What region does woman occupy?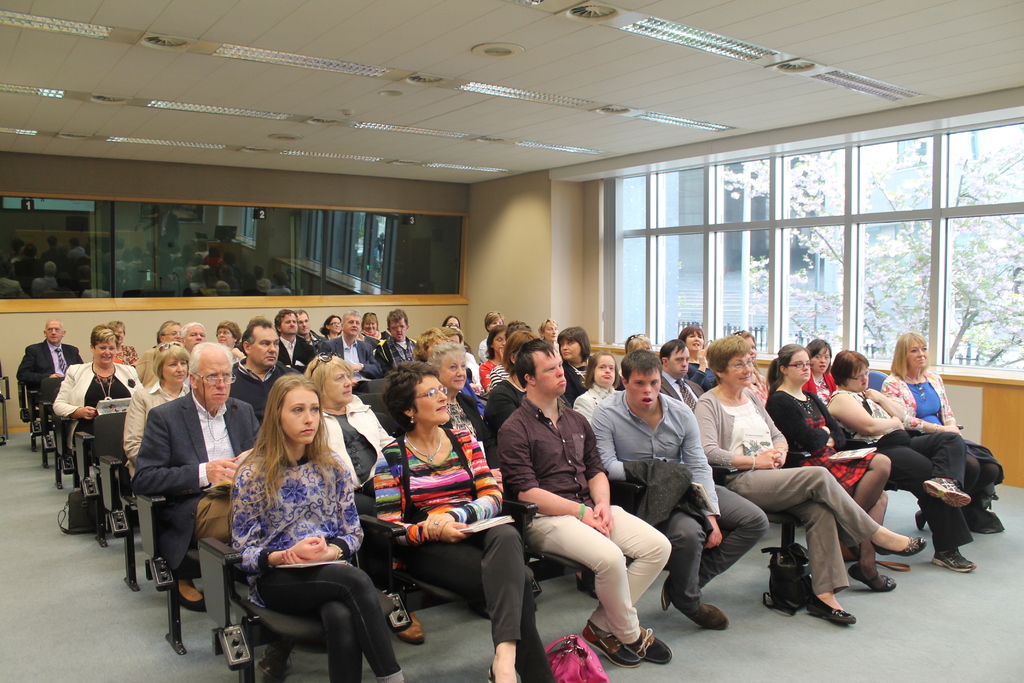
pyautogui.locateOnScreen(301, 353, 414, 645).
